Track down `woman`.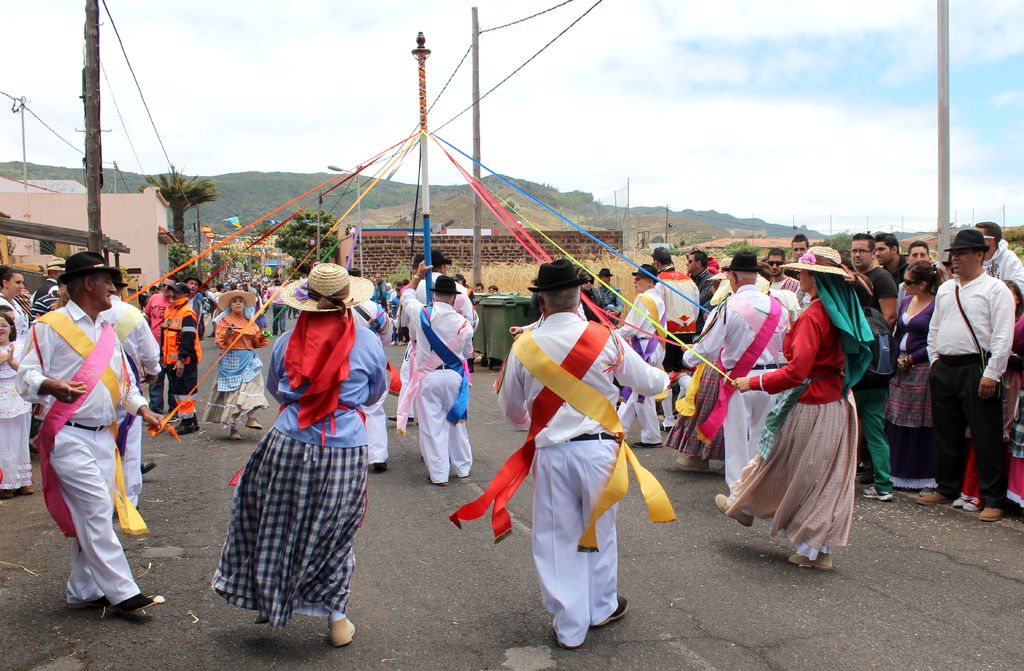
Tracked to BBox(884, 259, 948, 493).
